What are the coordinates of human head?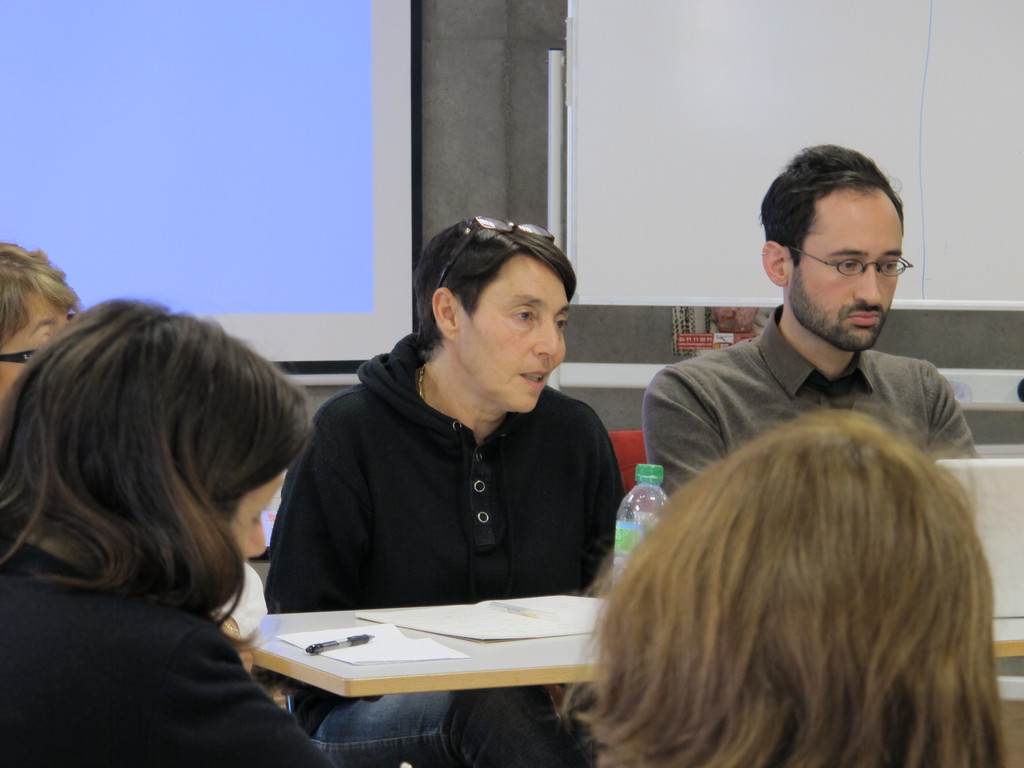
<region>754, 145, 916, 327</region>.
